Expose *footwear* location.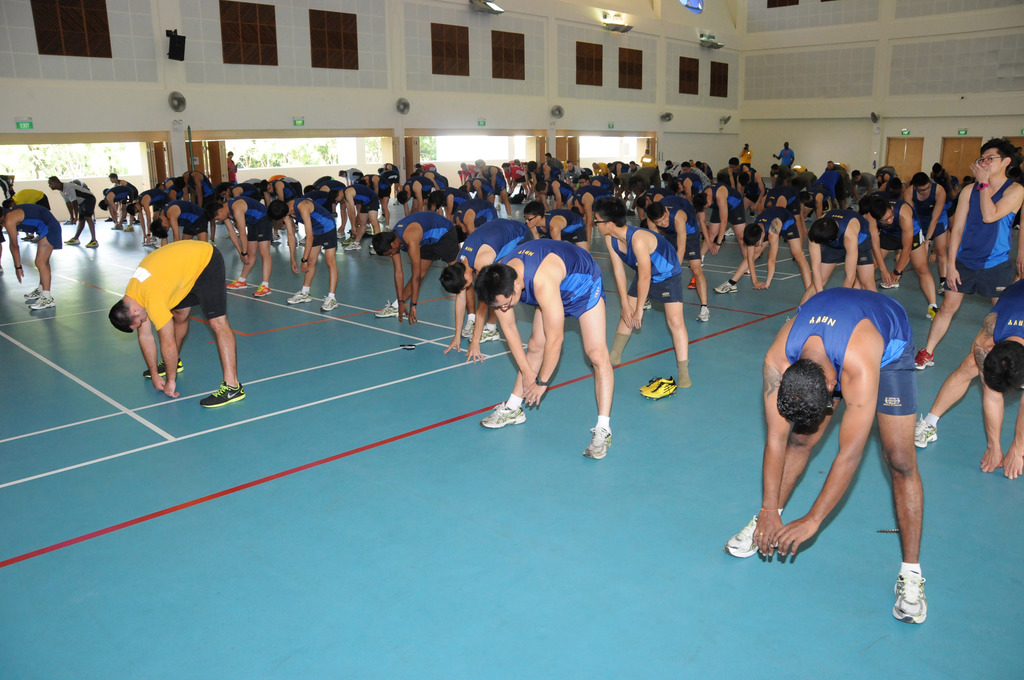
Exposed at BBox(689, 275, 696, 289).
